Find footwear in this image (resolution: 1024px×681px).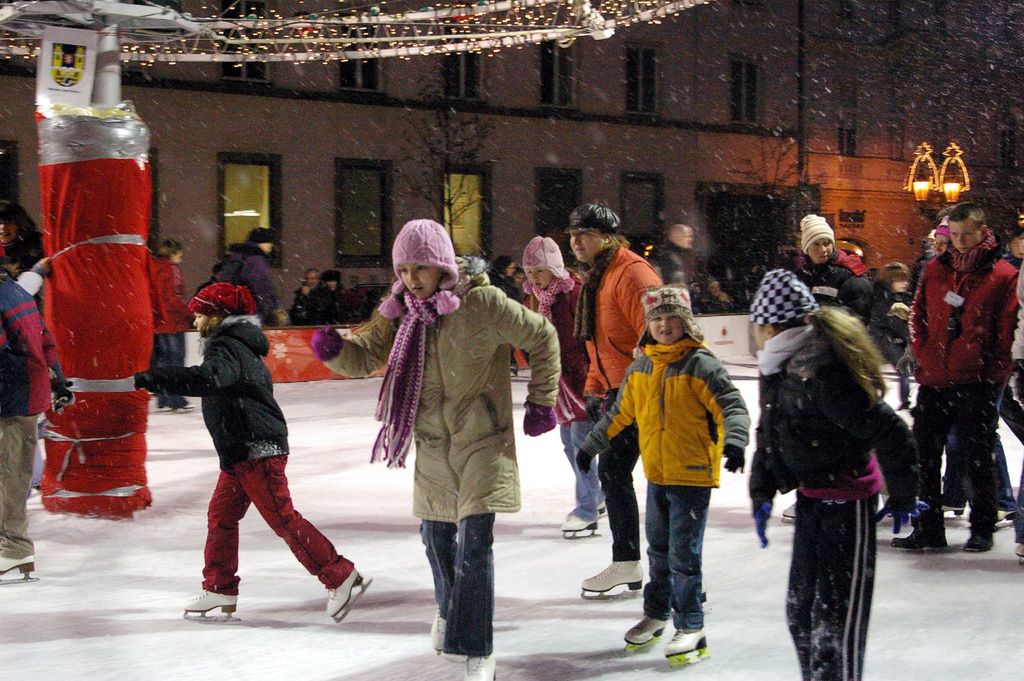
l=172, t=593, r=239, b=621.
